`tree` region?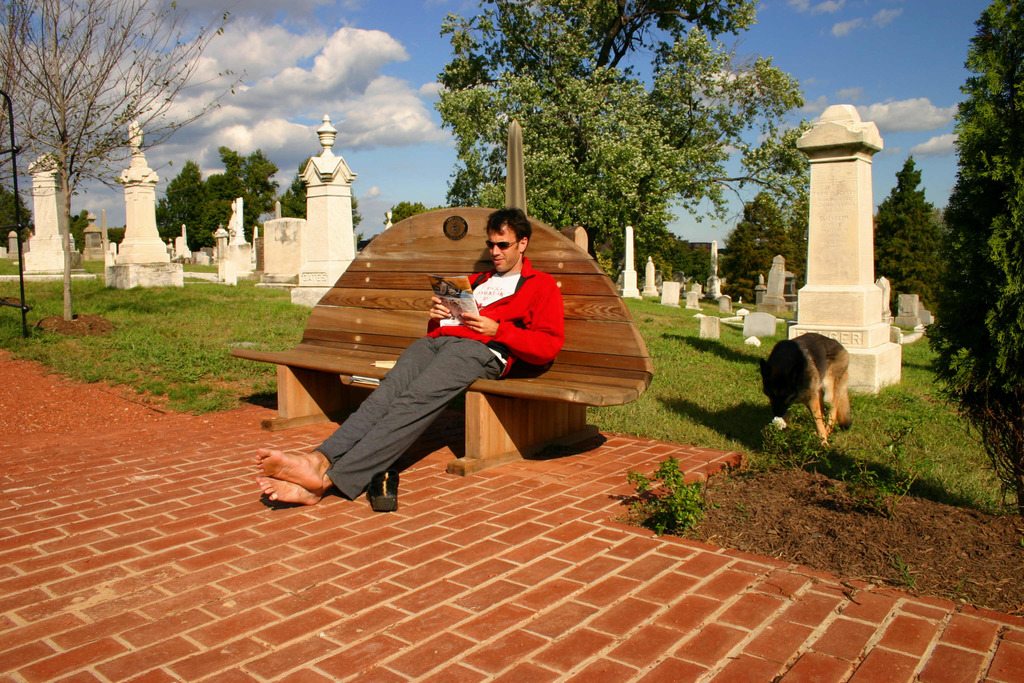
[left=431, top=0, right=814, bottom=299]
